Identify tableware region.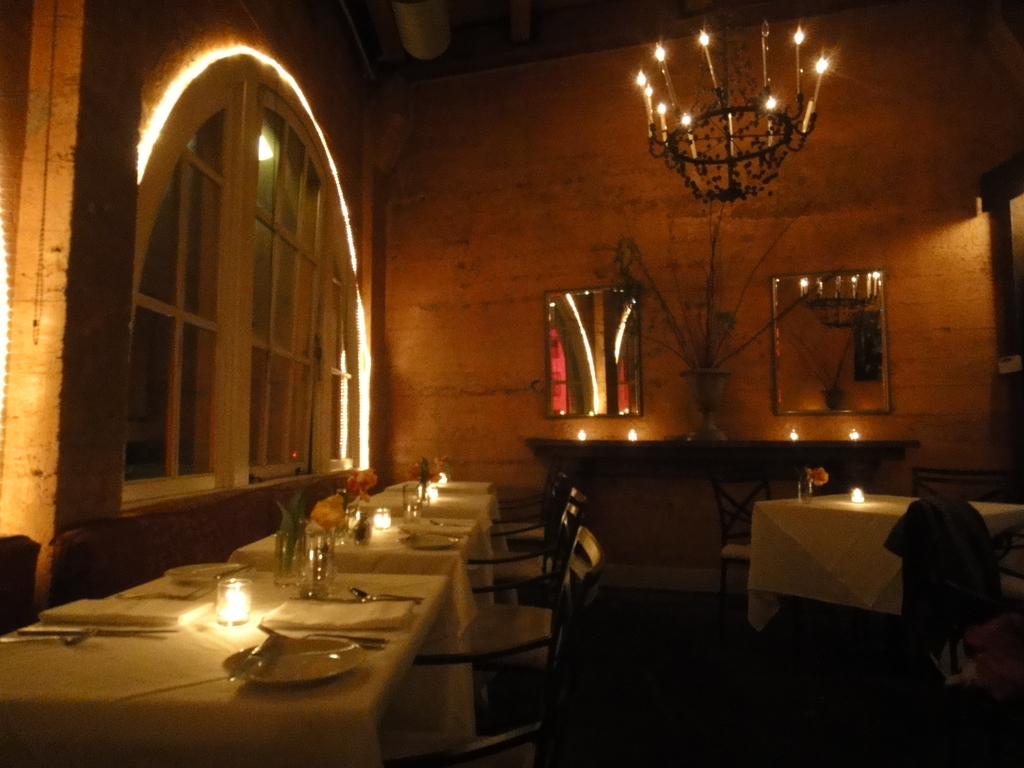
Region: 428,515,464,529.
